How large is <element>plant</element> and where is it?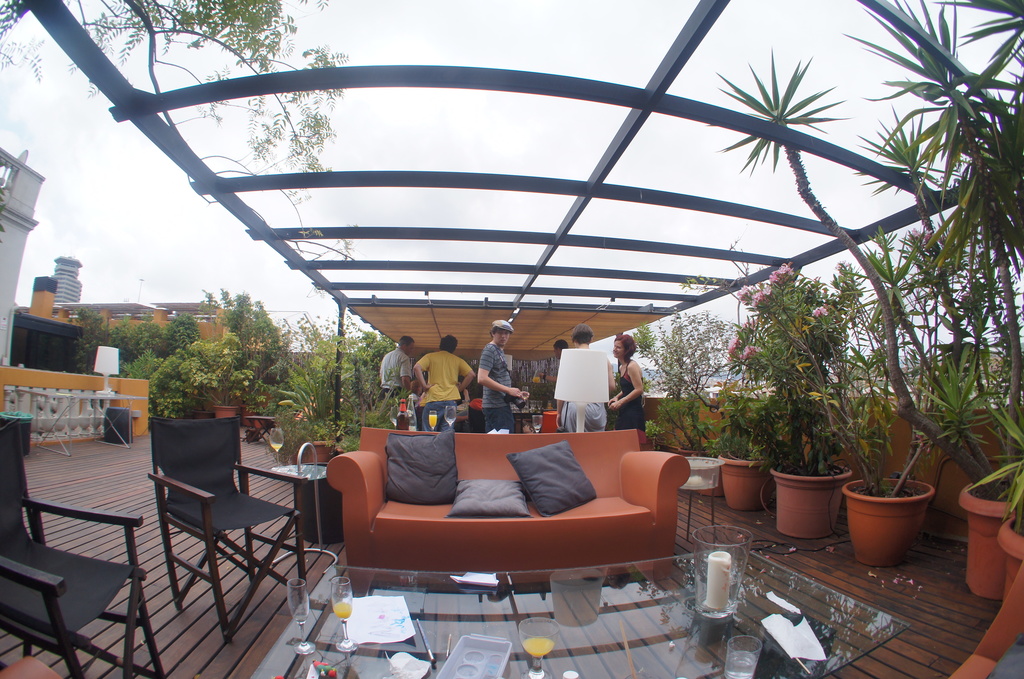
Bounding box: locate(681, 181, 988, 539).
